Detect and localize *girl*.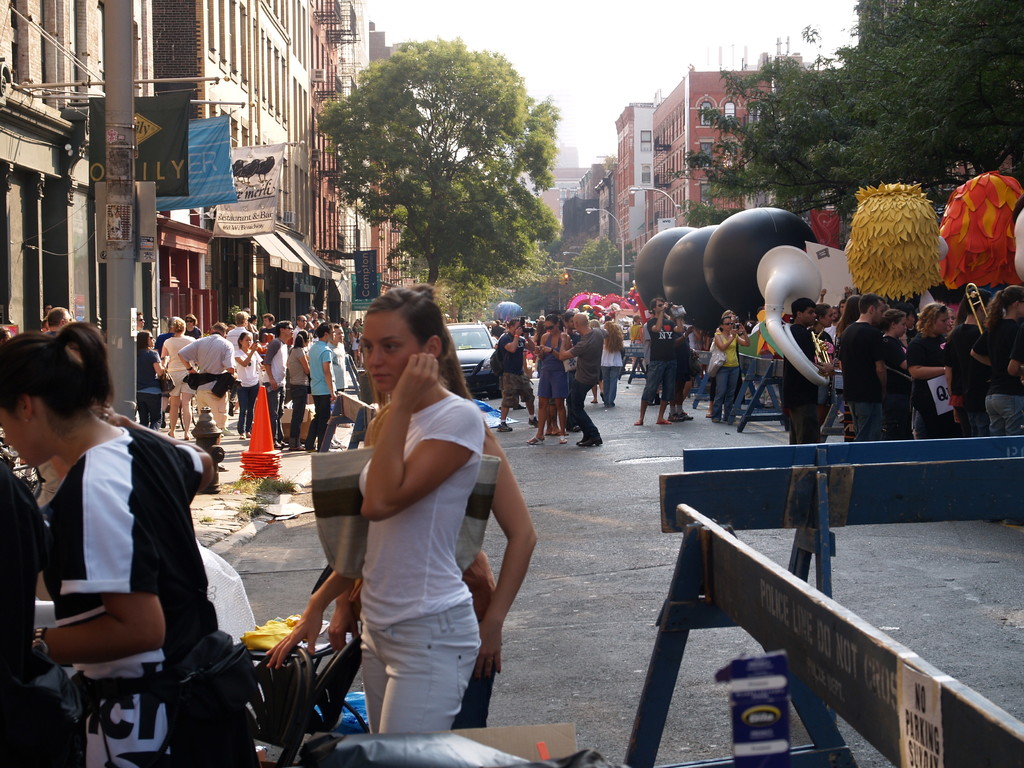
Localized at [264, 287, 486, 732].
